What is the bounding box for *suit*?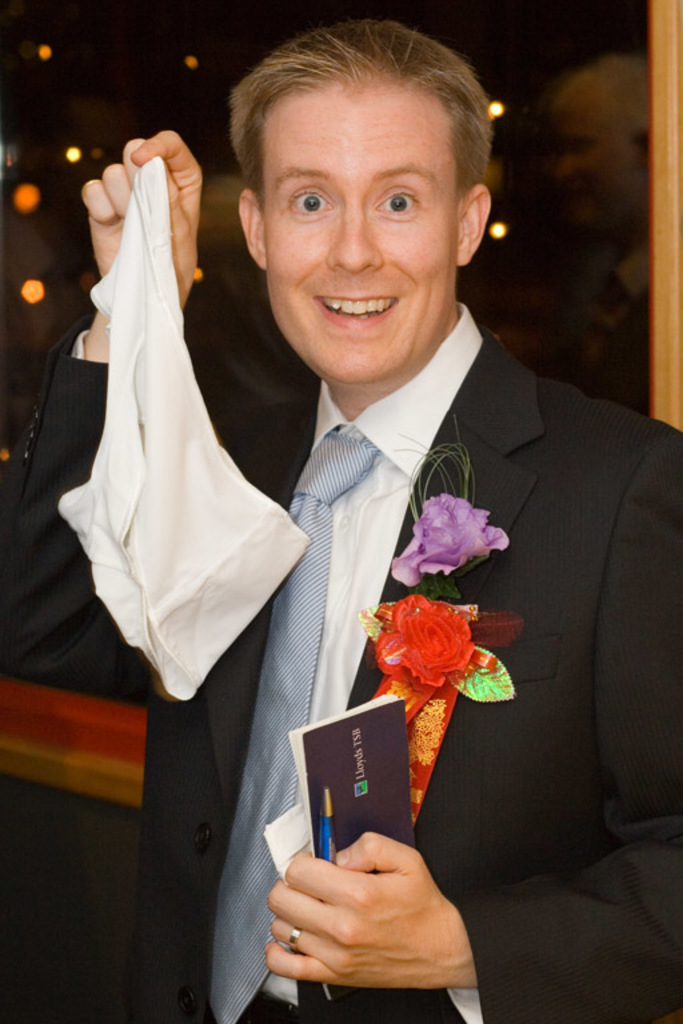
[0, 313, 682, 1023].
